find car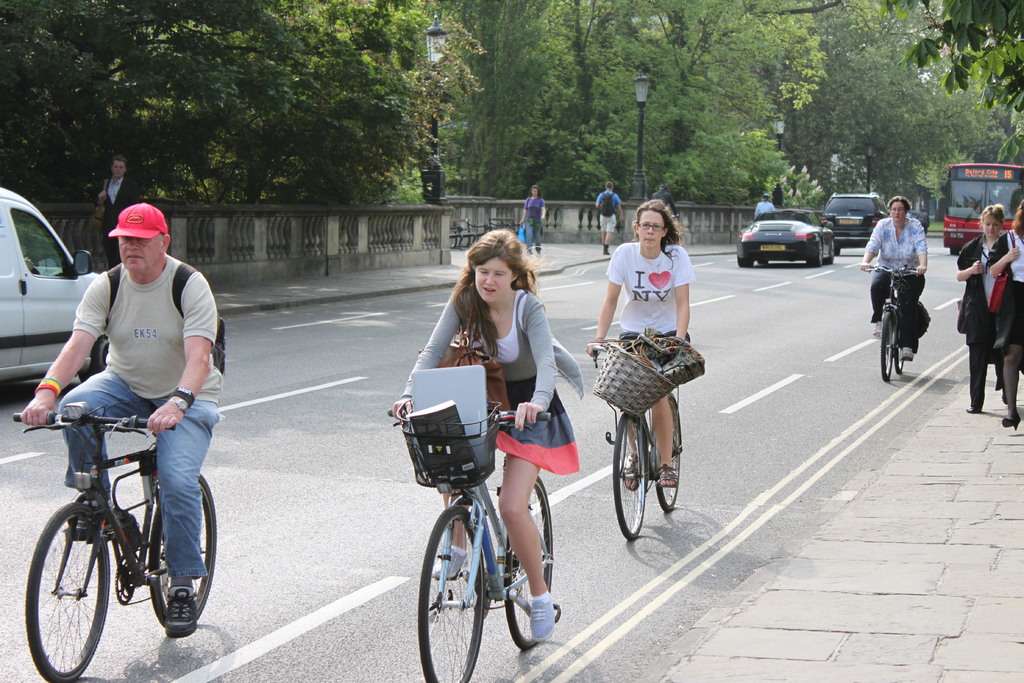
l=735, t=210, r=835, b=264
